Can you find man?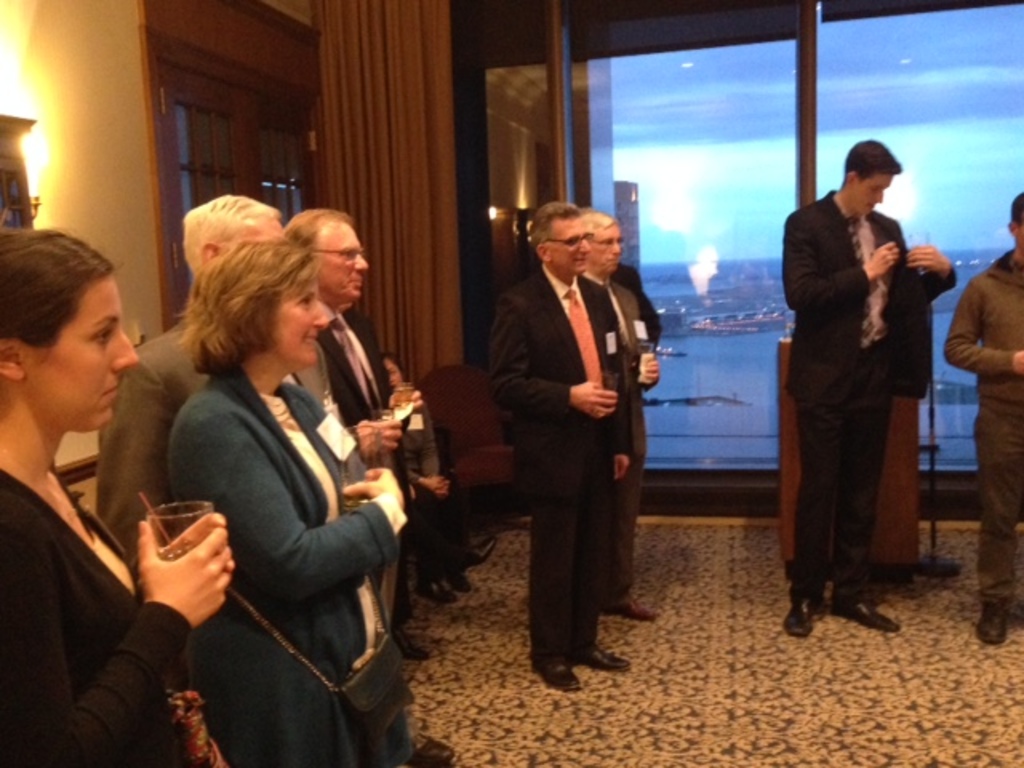
Yes, bounding box: bbox=(278, 210, 456, 766).
